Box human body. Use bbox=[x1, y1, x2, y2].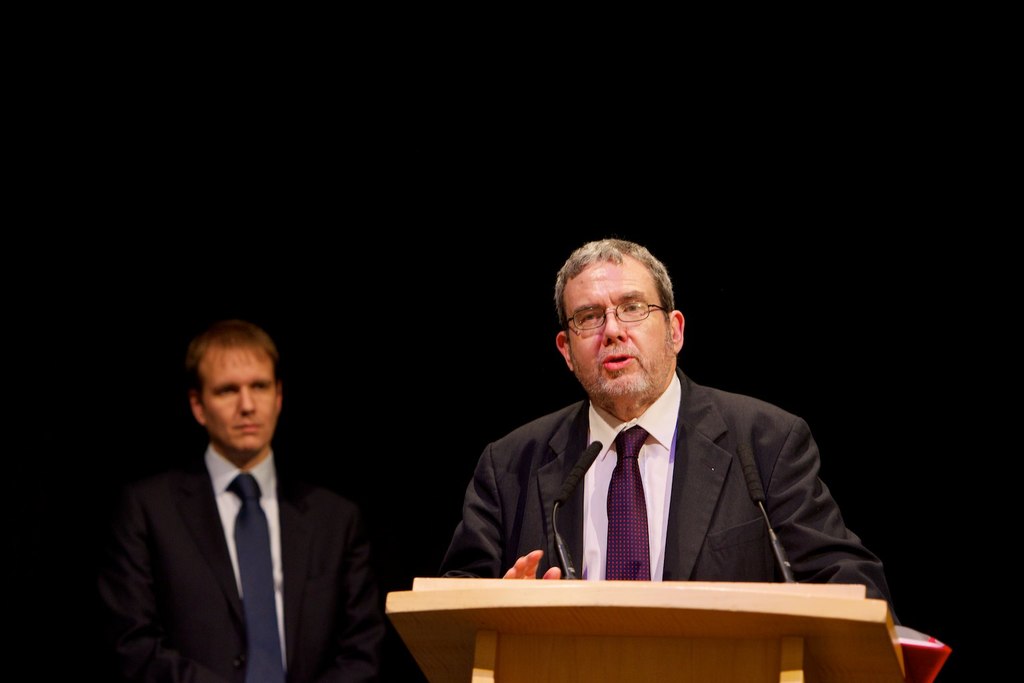
bbox=[469, 247, 837, 636].
